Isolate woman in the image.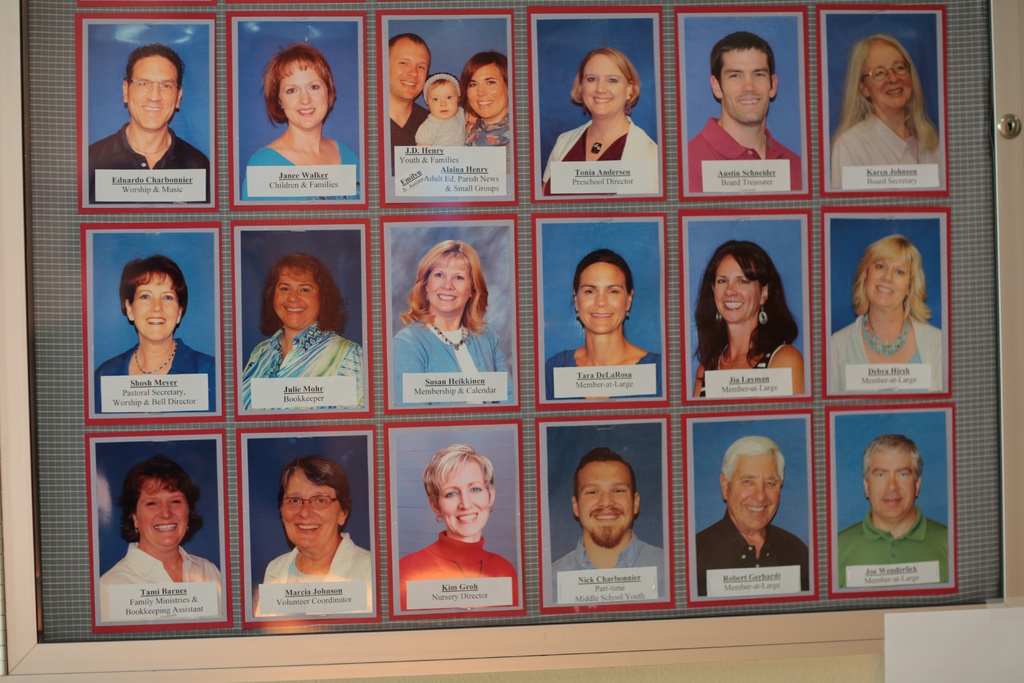
Isolated region: (left=387, top=240, right=516, bottom=404).
